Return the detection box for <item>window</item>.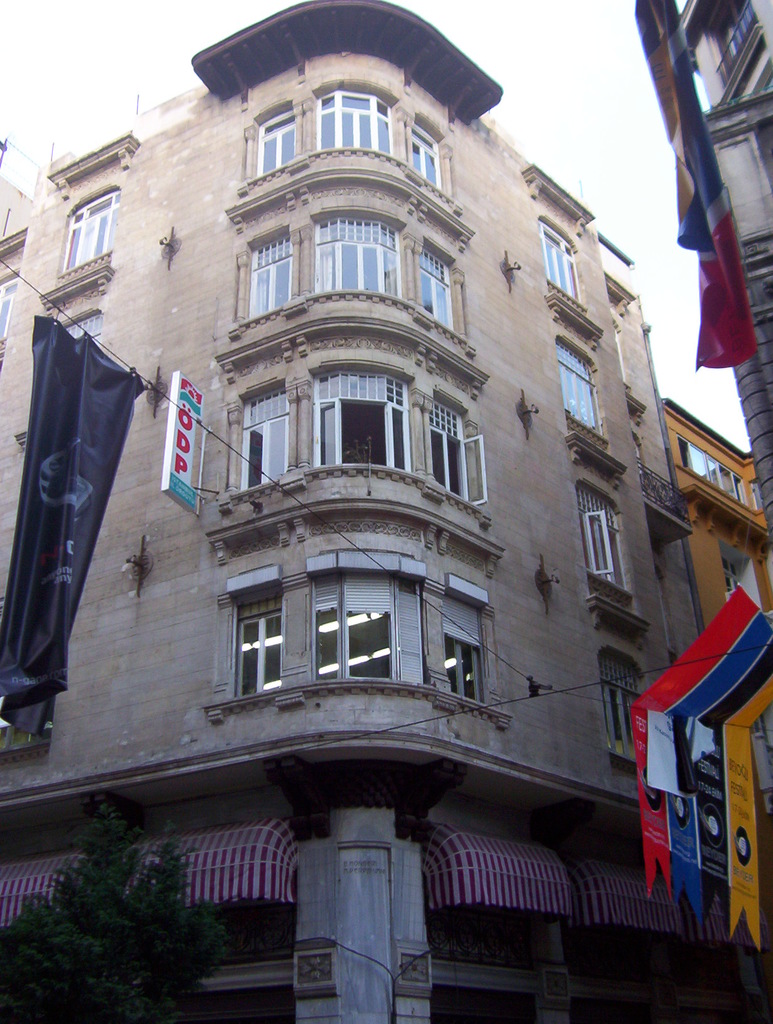
x1=316, y1=89, x2=393, y2=156.
